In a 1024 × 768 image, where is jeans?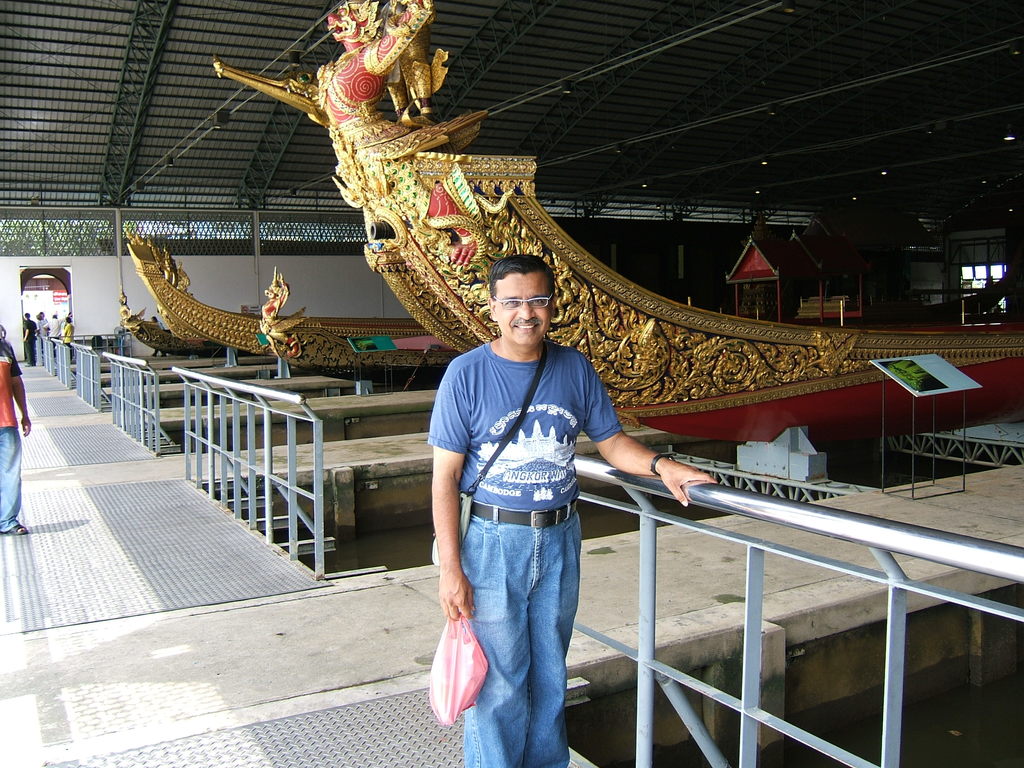
pyautogui.locateOnScreen(455, 493, 585, 767).
